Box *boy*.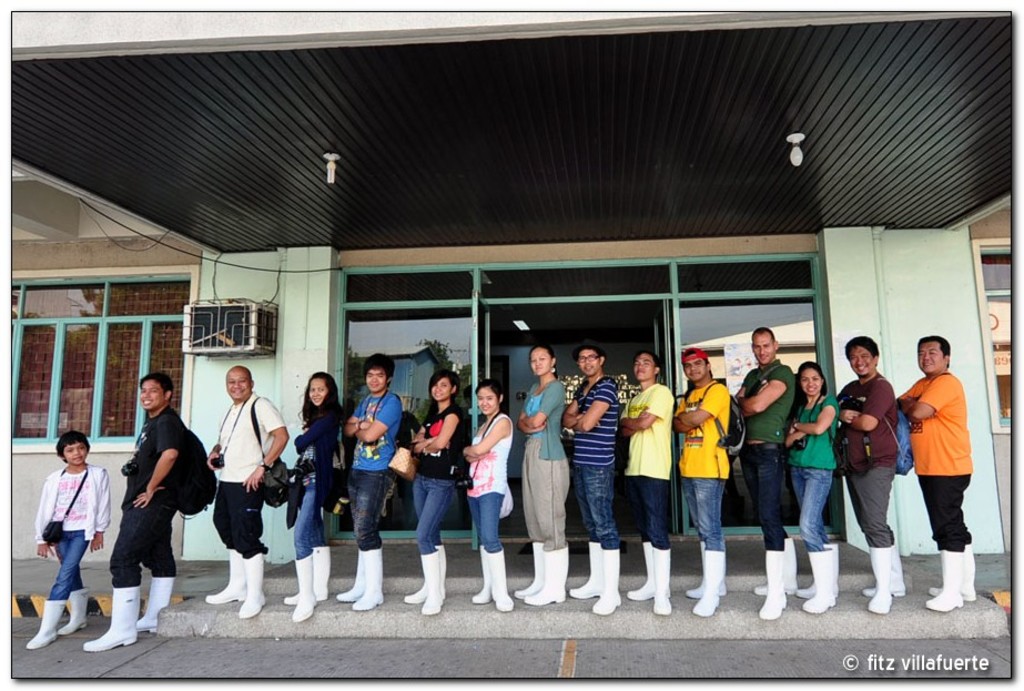
rect(670, 348, 733, 619).
